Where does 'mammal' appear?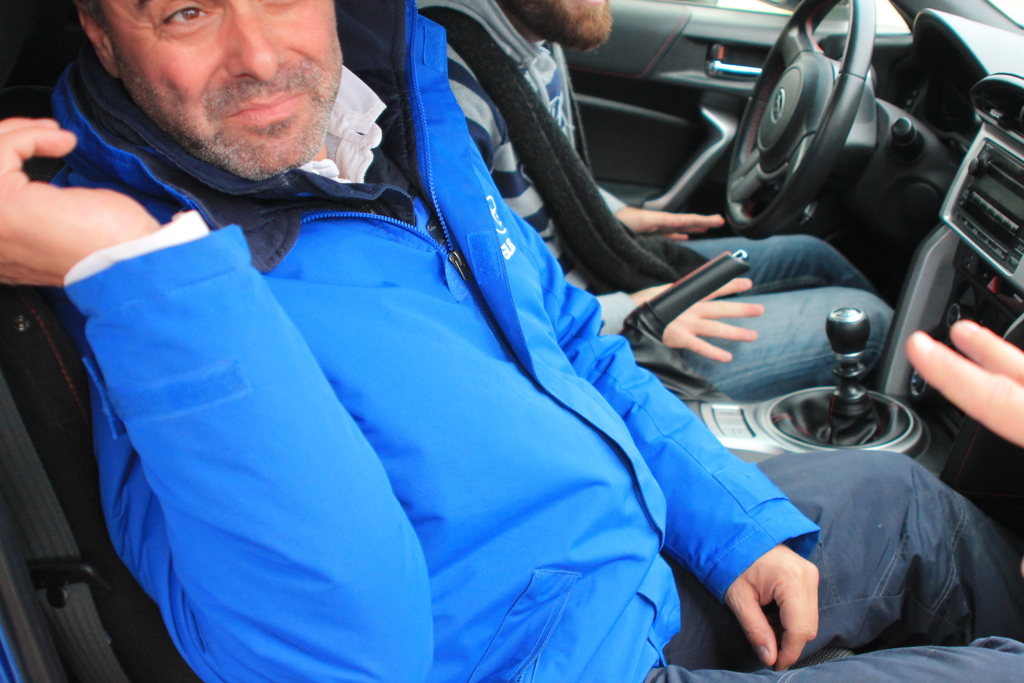
Appears at pyautogui.locateOnScreen(0, 0, 1023, 682).
